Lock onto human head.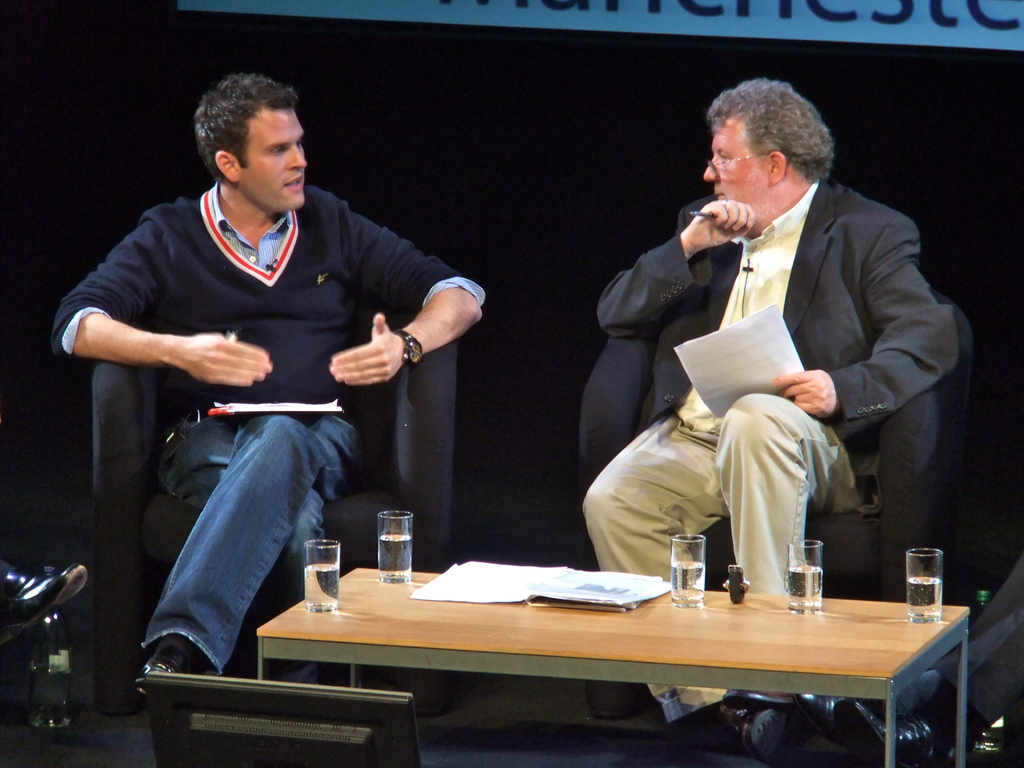
Locked: select_region(183, 56, 321, 209).
